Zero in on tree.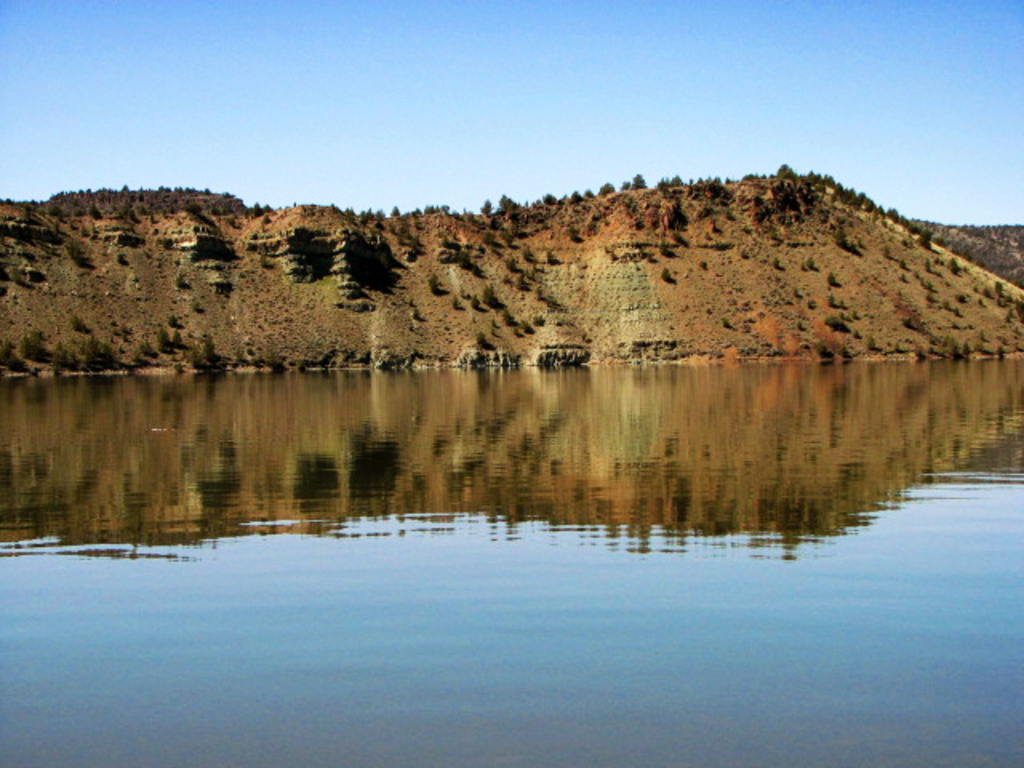
Zeroed in: [117,184,130,205].
